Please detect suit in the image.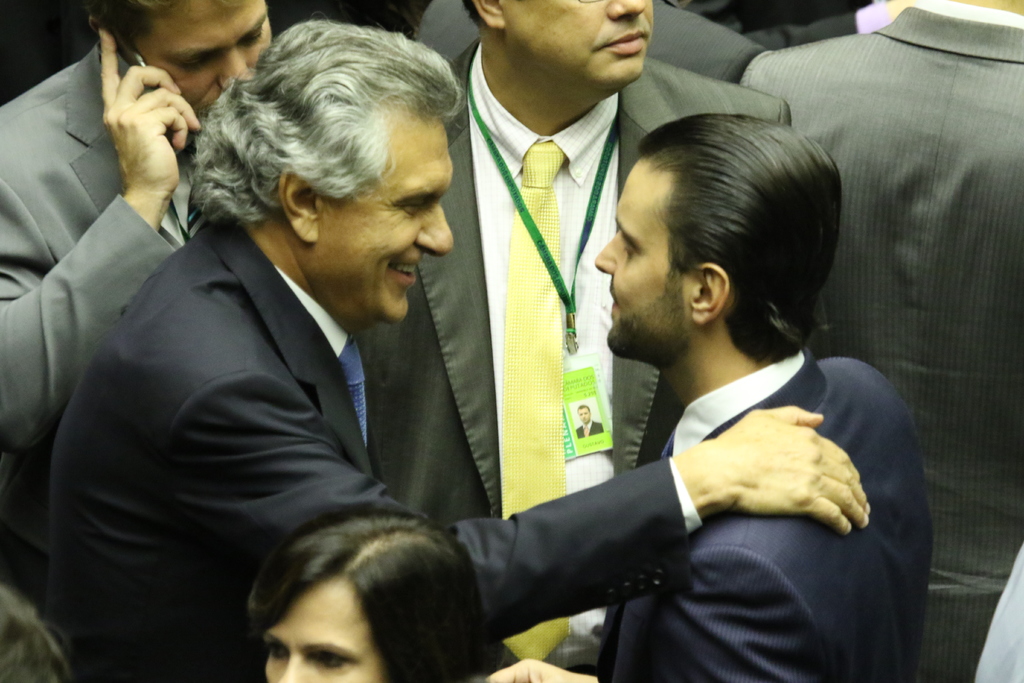
[414,0,764,89].
